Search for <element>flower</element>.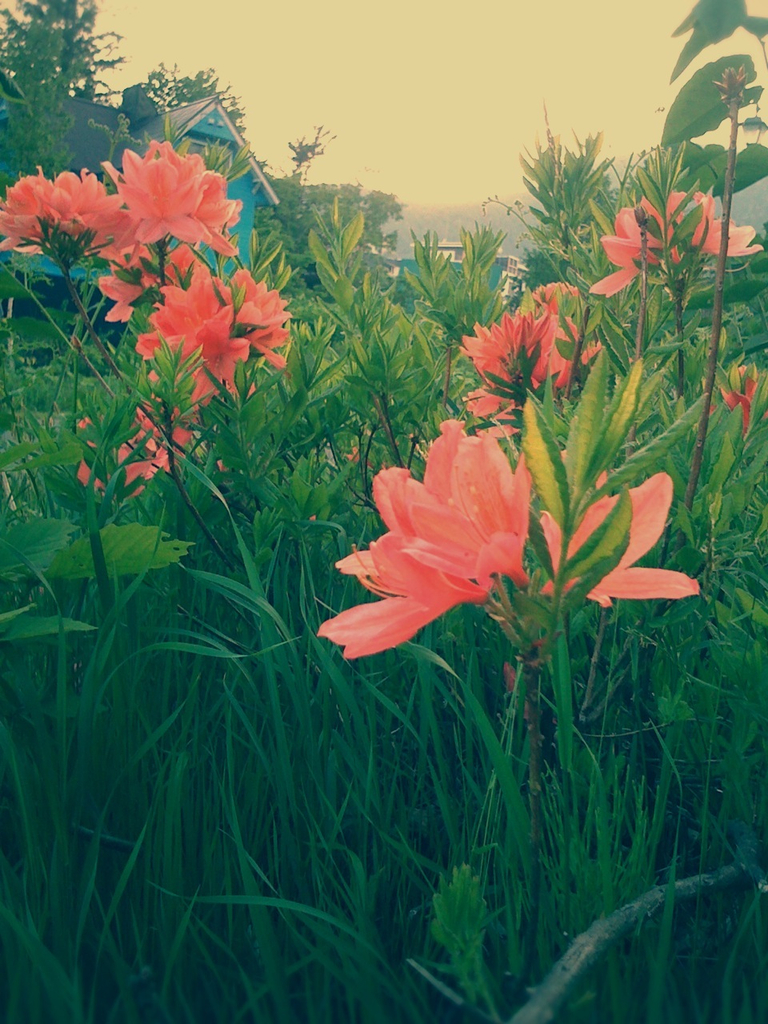
Found at 705:366:754:442.
